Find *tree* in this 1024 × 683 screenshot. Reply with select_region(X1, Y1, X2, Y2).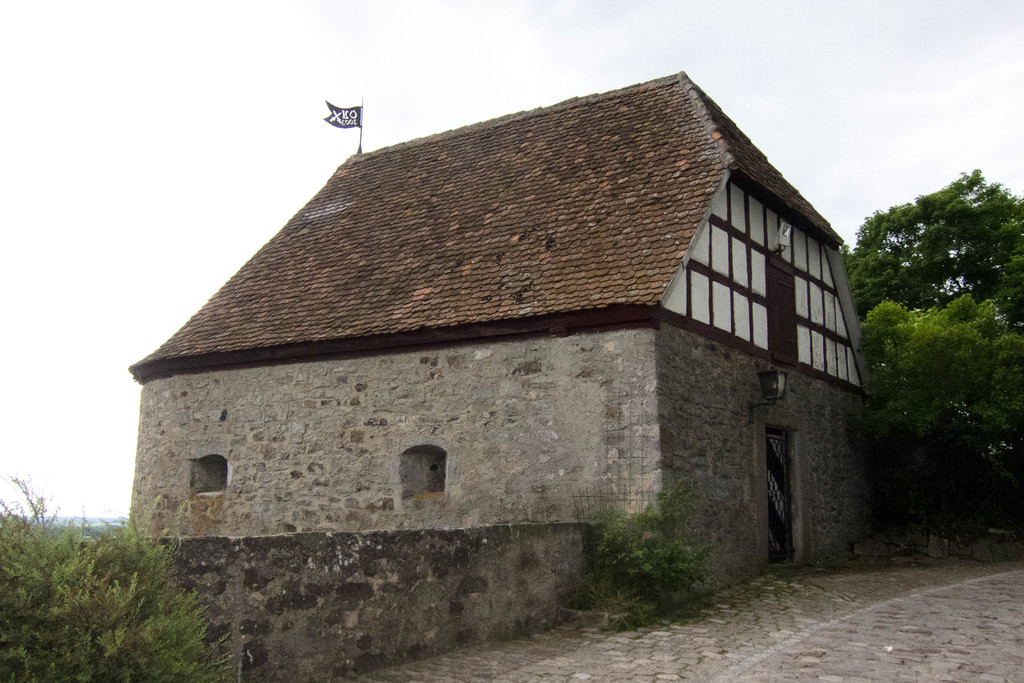
select_region(863, 292, 1023, 537).
